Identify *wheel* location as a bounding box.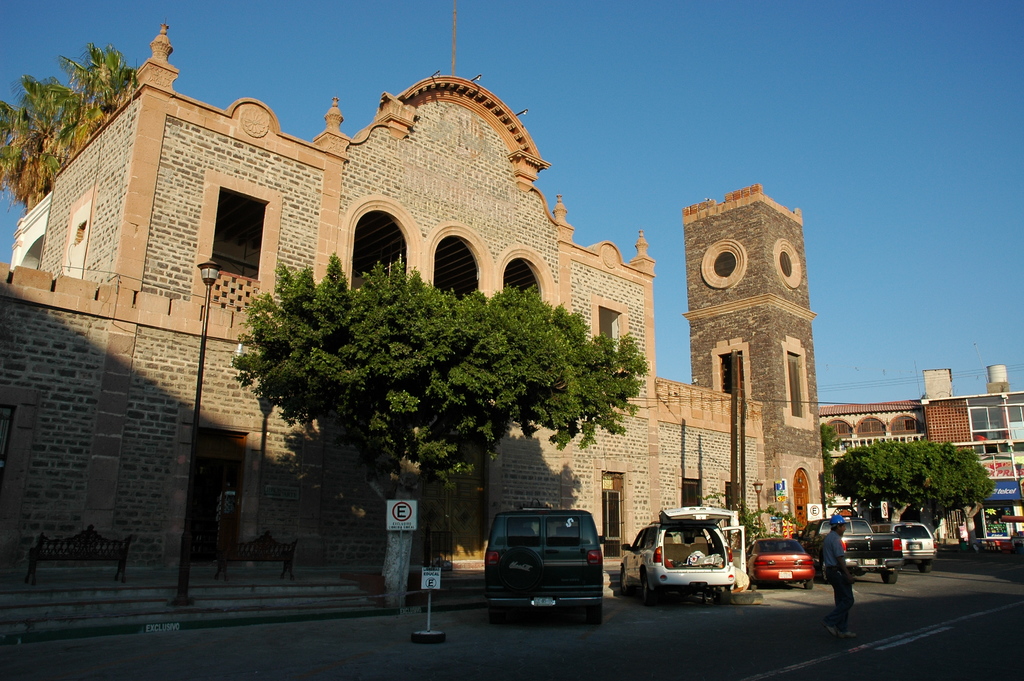
<region>803, 577, 816, 587</region>.
